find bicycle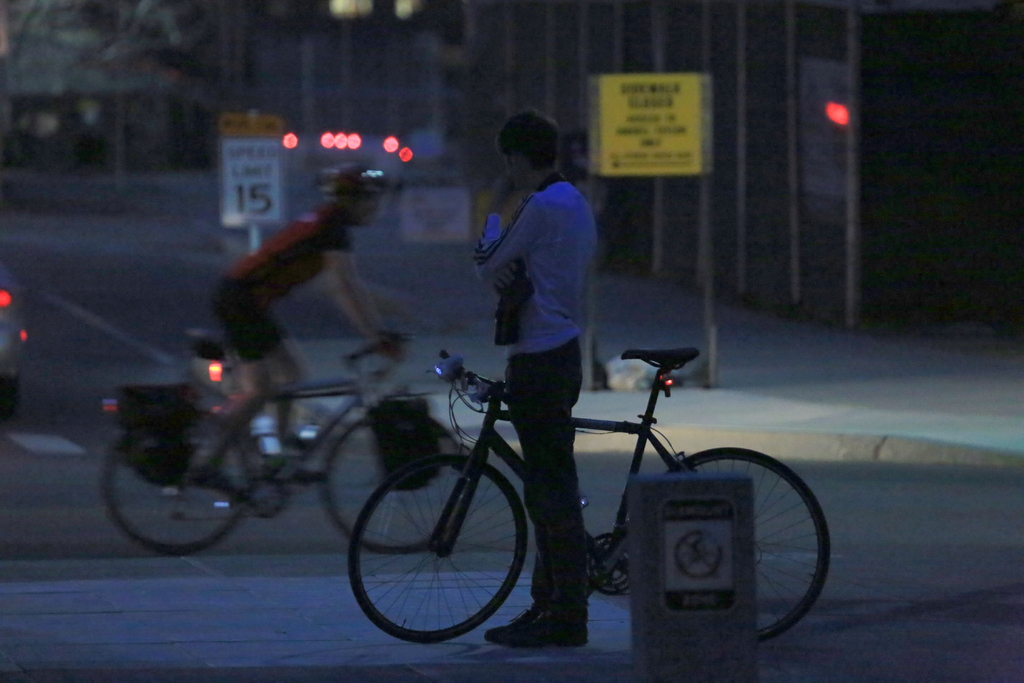
(x1=342, y1=345, x2=835, y2=647)
